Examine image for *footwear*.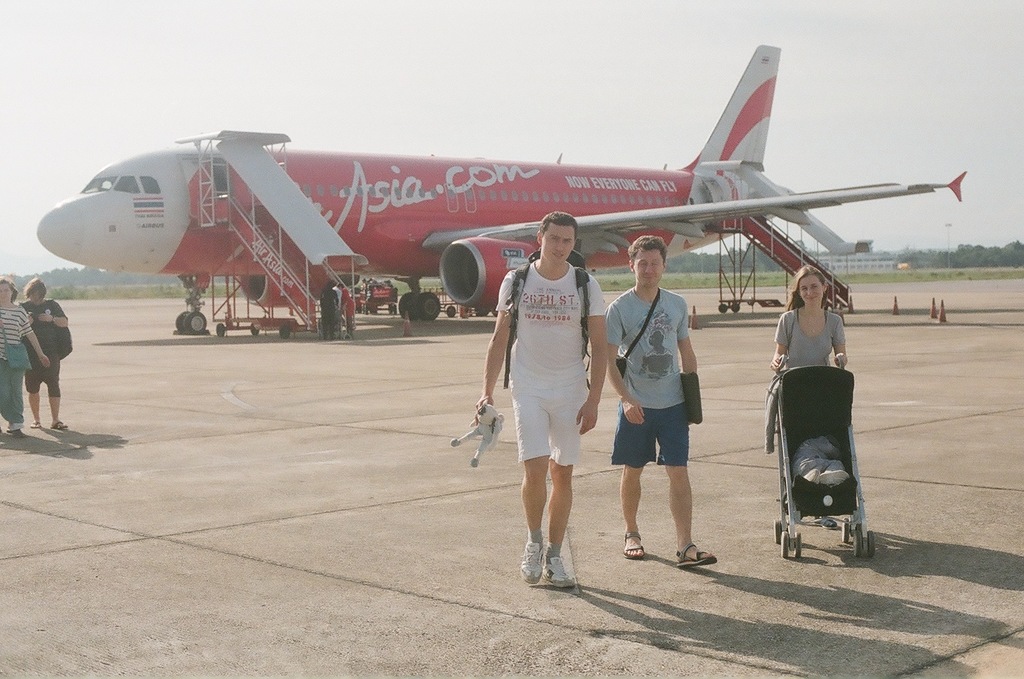
Examination result: (x1=516, y1=538, x2=540, y2=589).
